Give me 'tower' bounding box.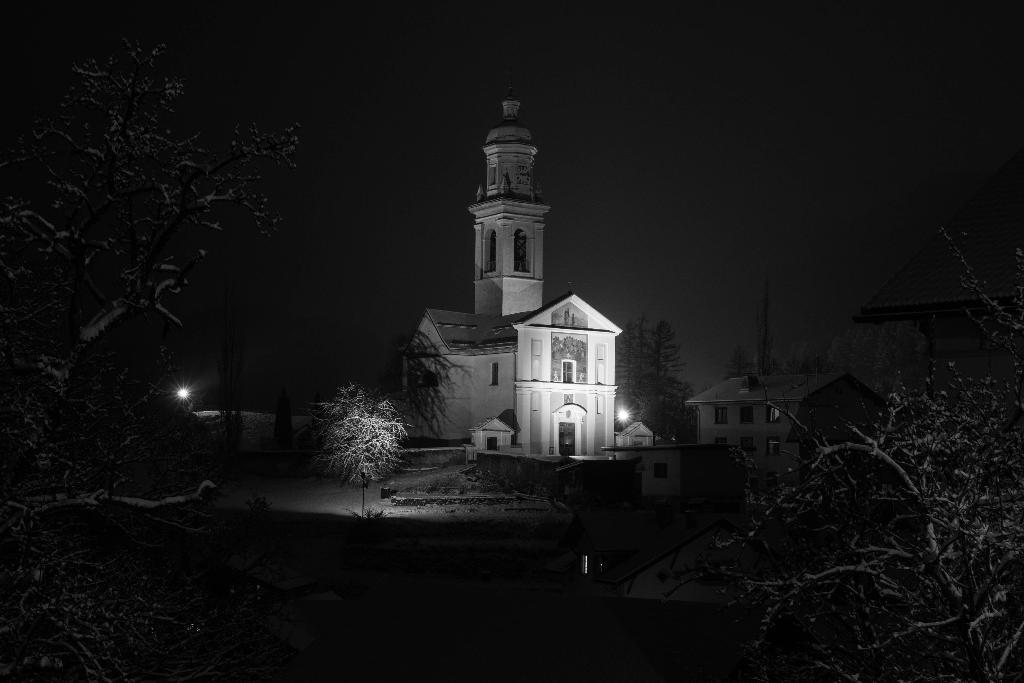
BBox(464, 99, 549, 318).
